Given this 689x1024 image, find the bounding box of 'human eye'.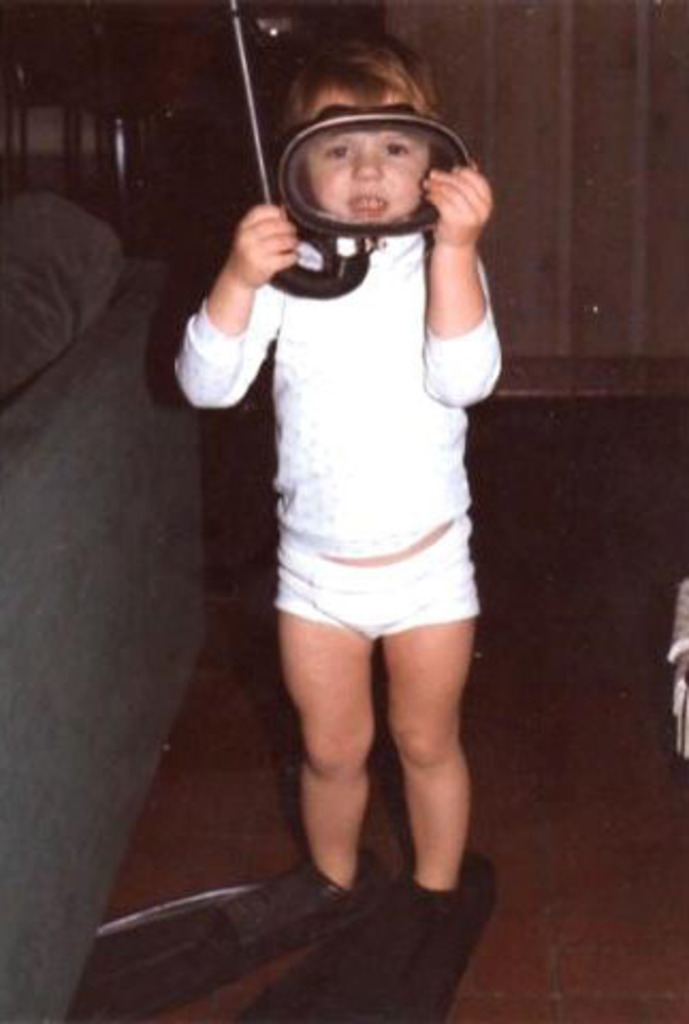
[380,134,416,164].
